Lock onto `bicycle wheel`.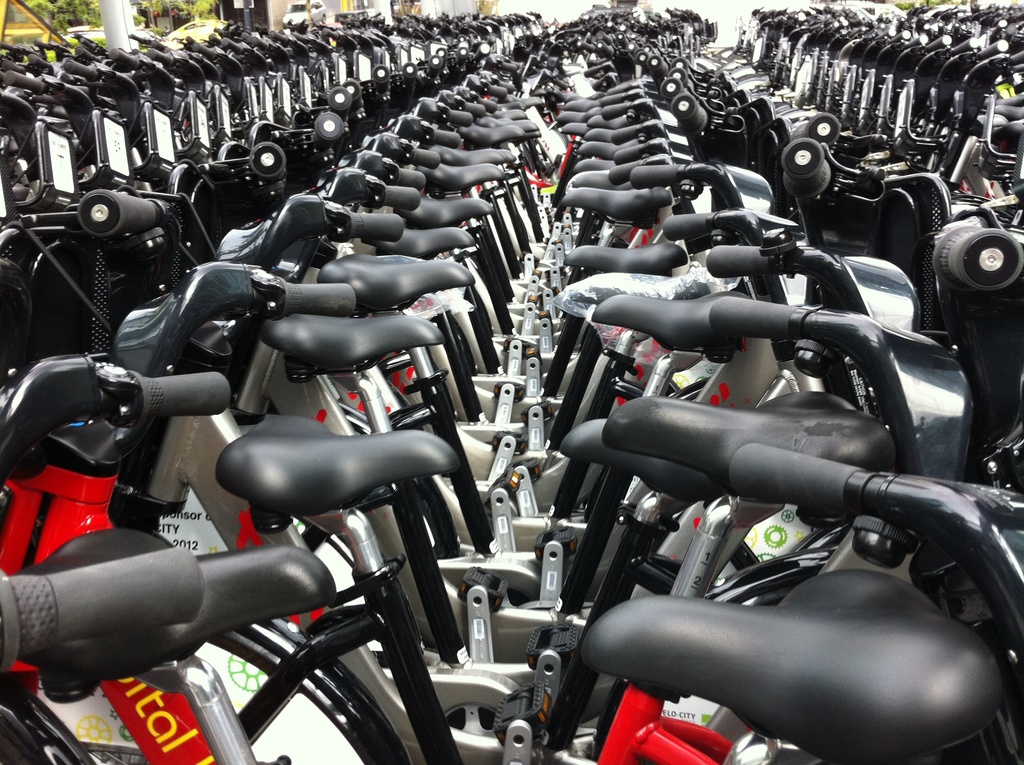
Locked: Rect(202, 618, 413, 764).
